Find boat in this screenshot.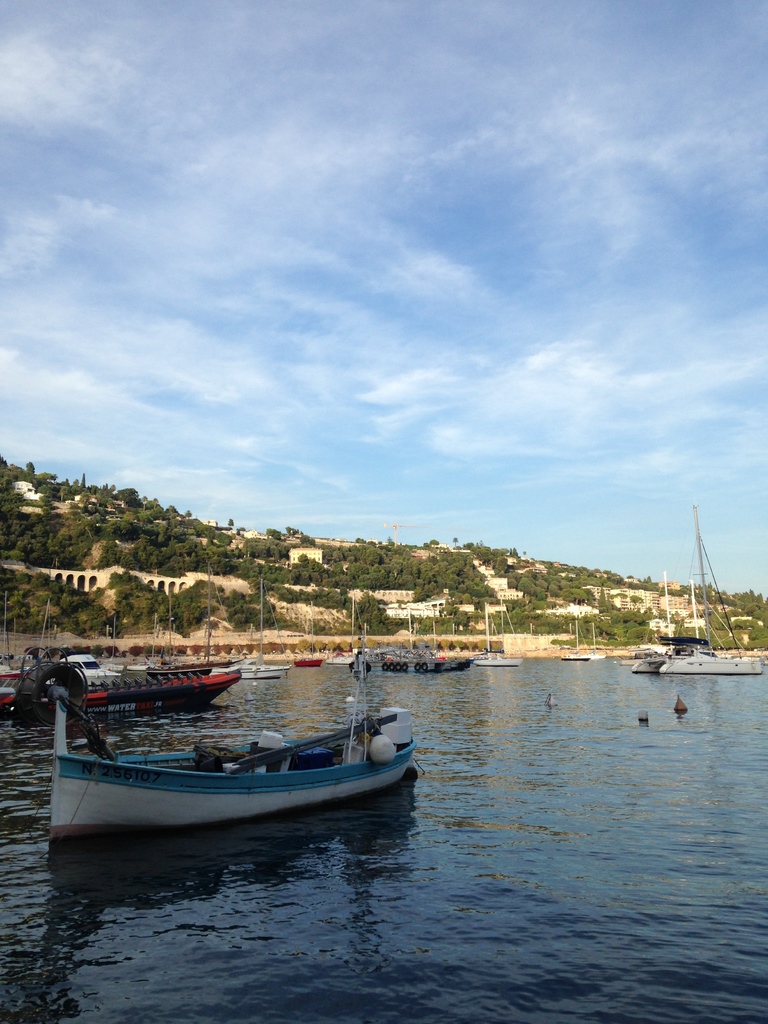
The bounding box for boat is [560, 617, 590, 659].
